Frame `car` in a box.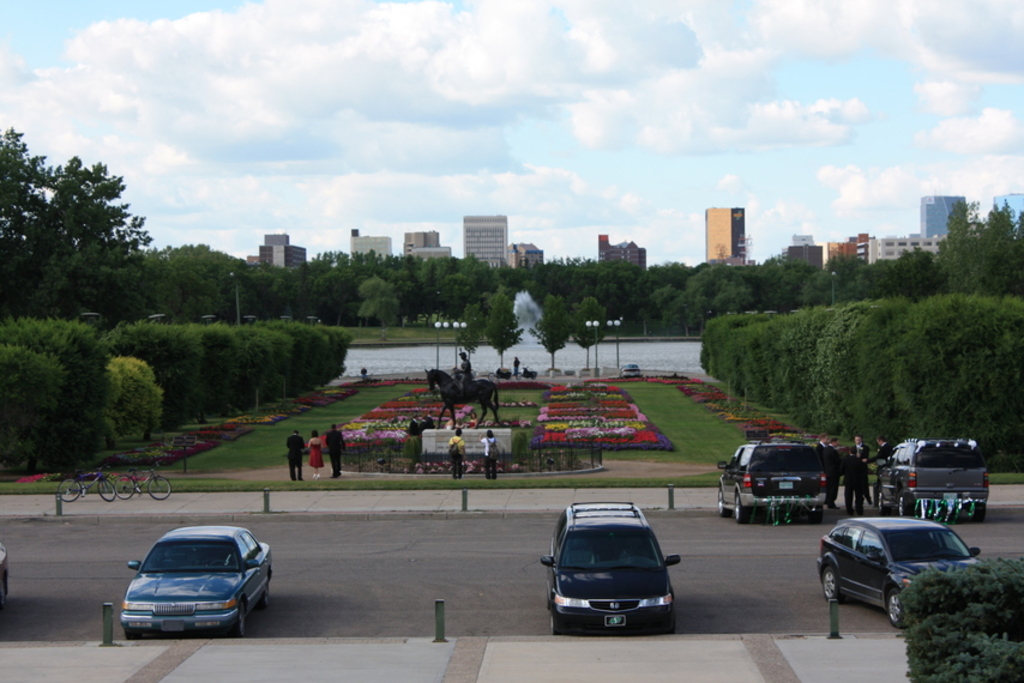
x1=711, y1=436, x2=825, y2=518.
